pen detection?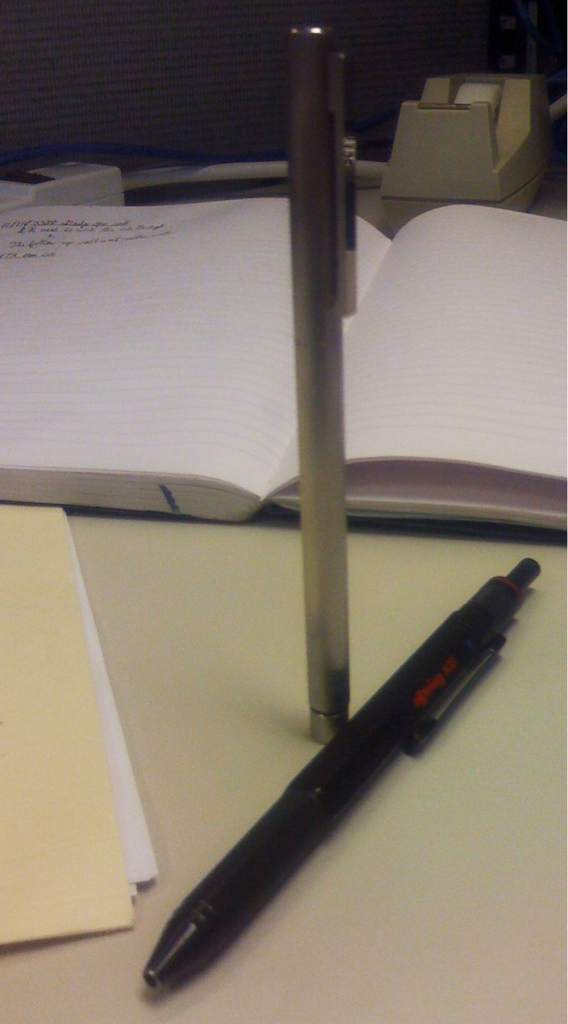
{"left": 271, "top": 14, "right": 364, "bottom": 756}
